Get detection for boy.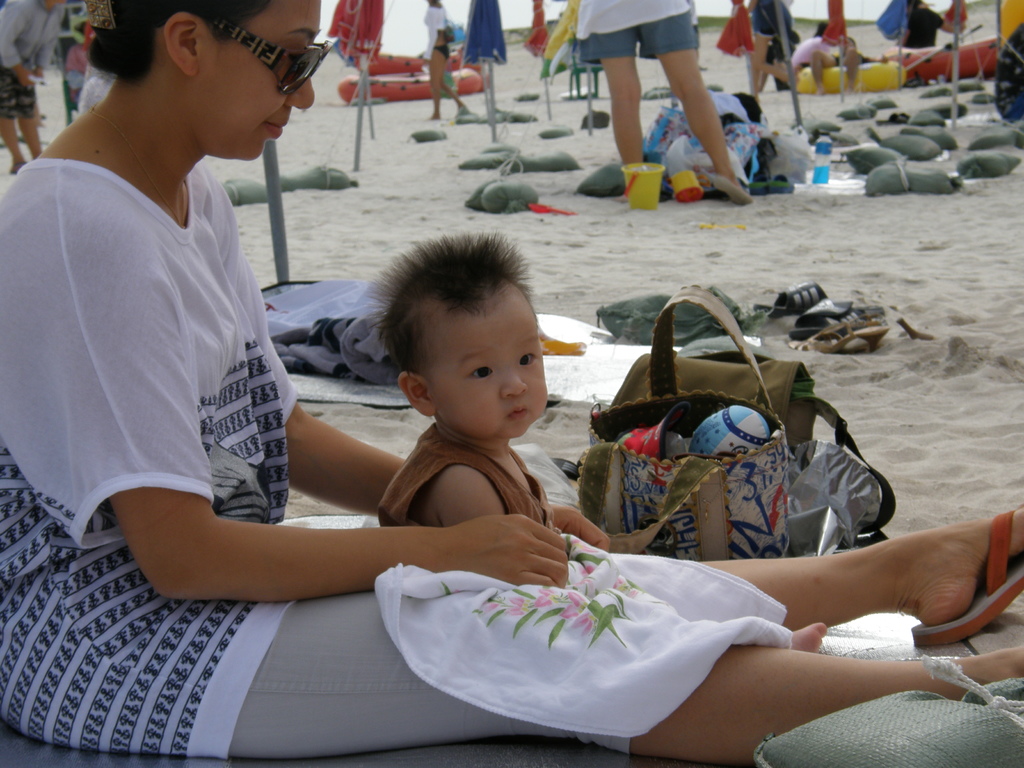
Detection: l=363, t=226, r=840, b=655.
